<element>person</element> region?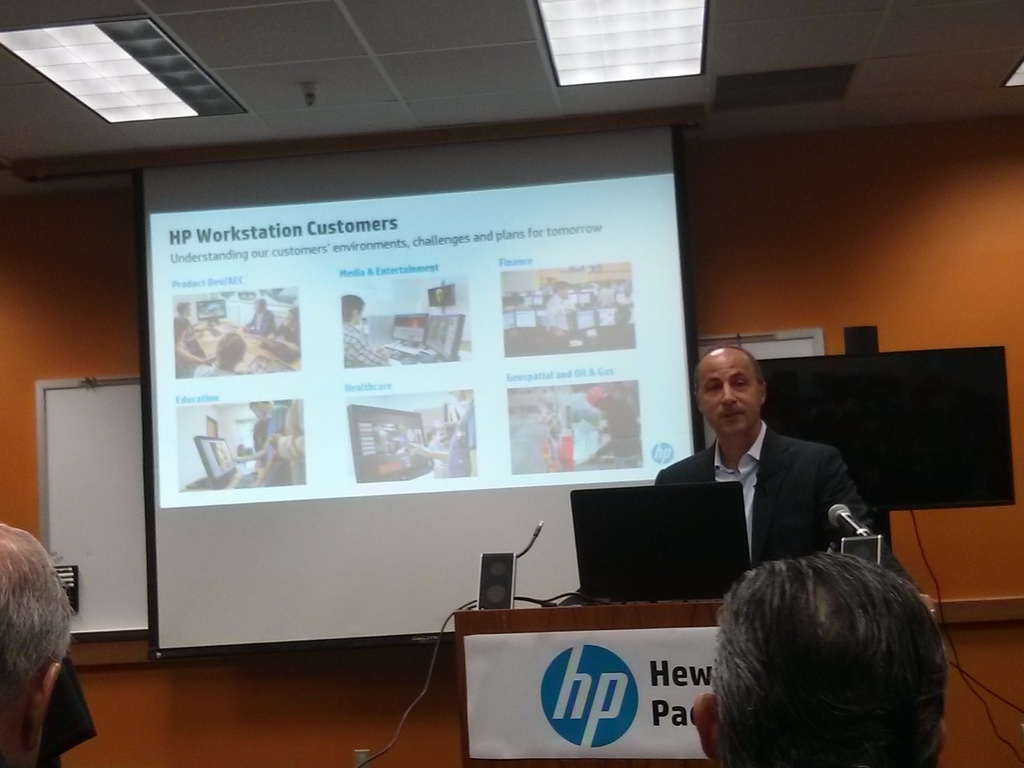
{"left": 648, "top": 344, "right": 878, "bottom": 627}
